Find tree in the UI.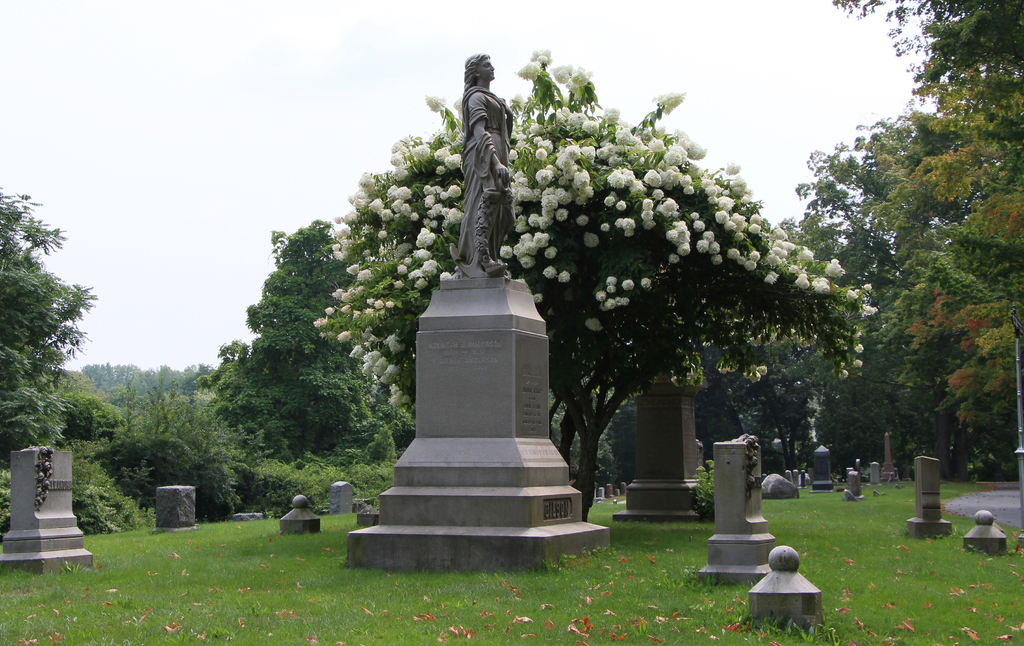
UI element at BBox(829, 0, 1023, 101).
